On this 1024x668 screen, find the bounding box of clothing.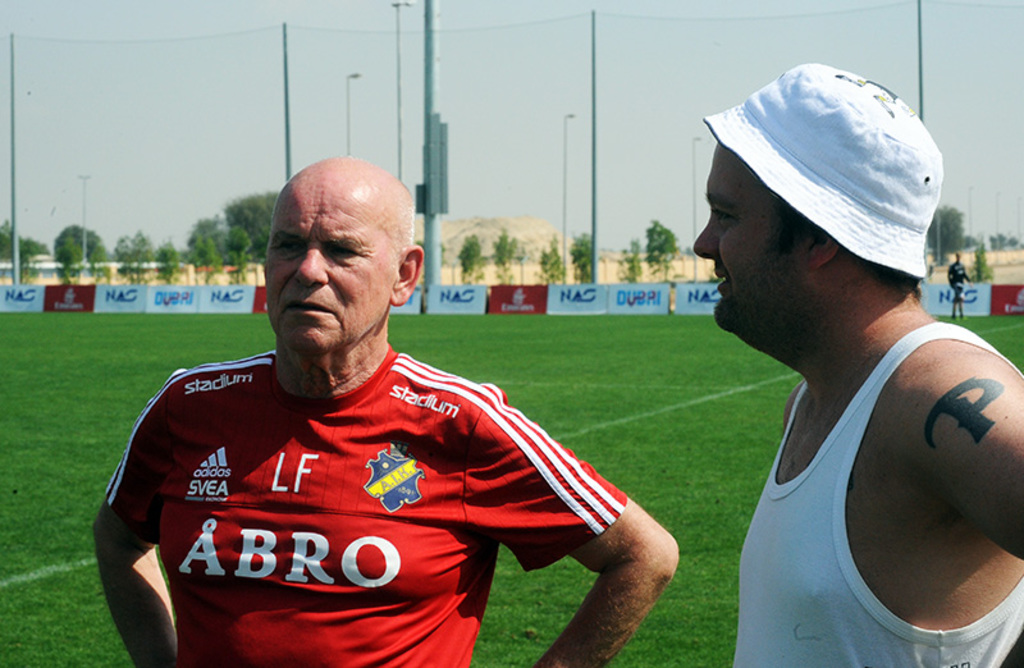
Bounding box: left=93, top=353, right=621, bottom=651.
